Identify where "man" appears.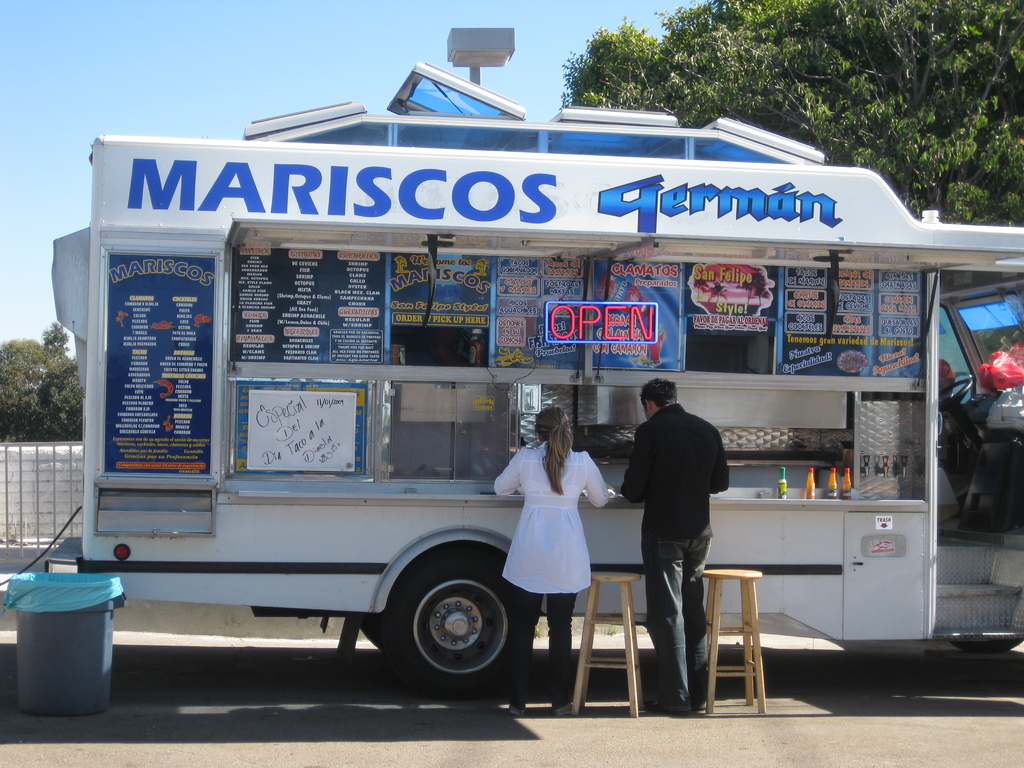
Appears at bbox(628, 351, 728, 703).
